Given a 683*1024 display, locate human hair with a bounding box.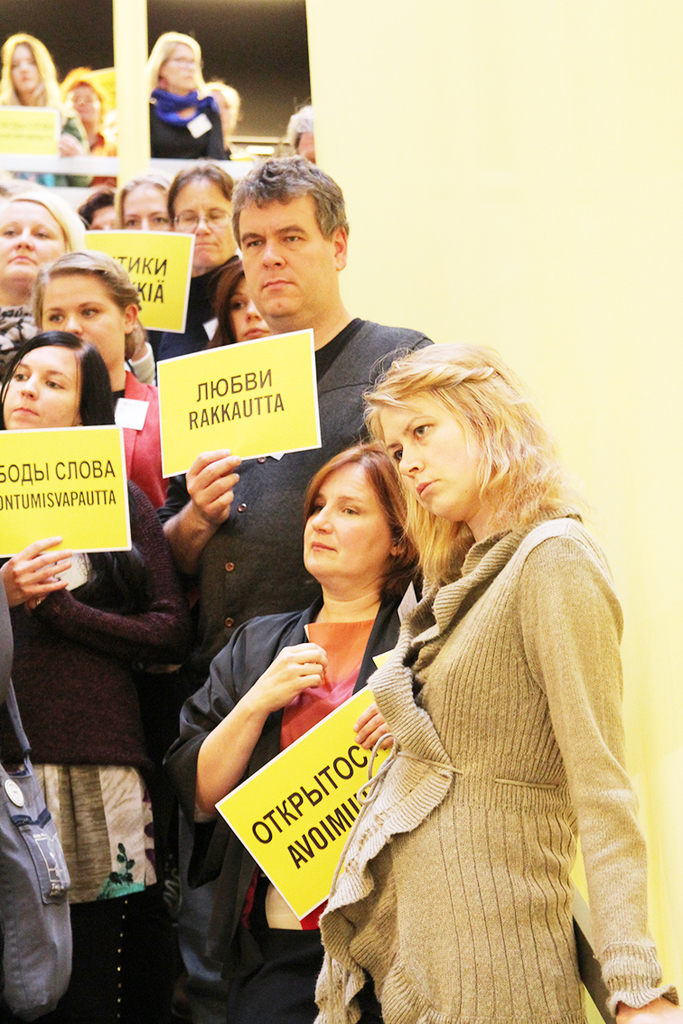
Located: region(203, 260, 248, 349).
